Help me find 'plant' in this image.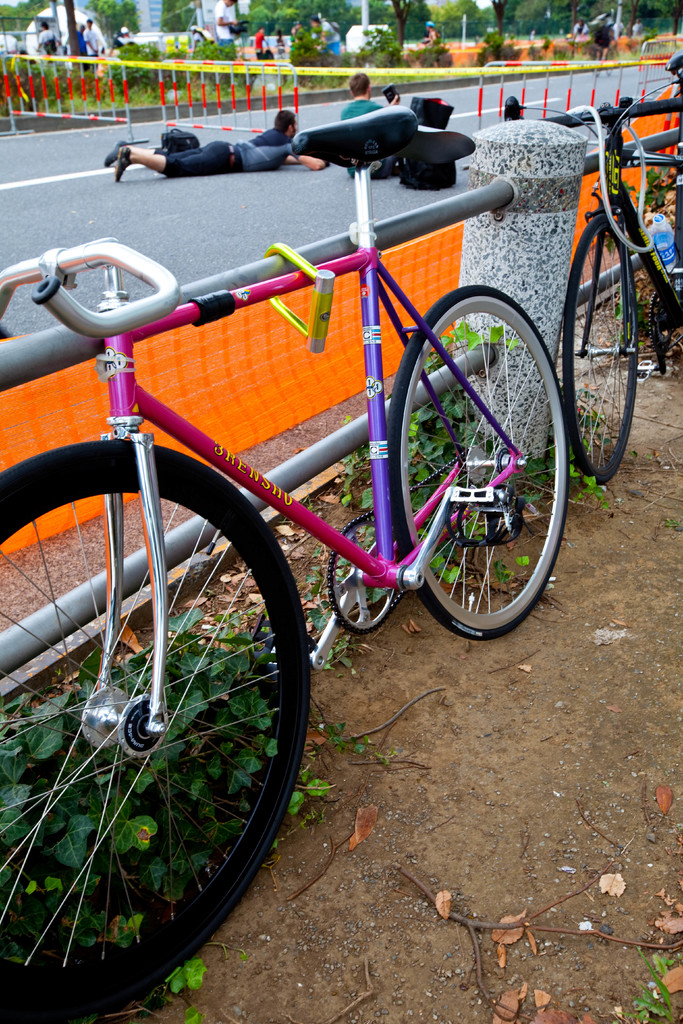
Found it: {"x1": 306, "y1": 385, "x2": 611, "y2": 672}.
